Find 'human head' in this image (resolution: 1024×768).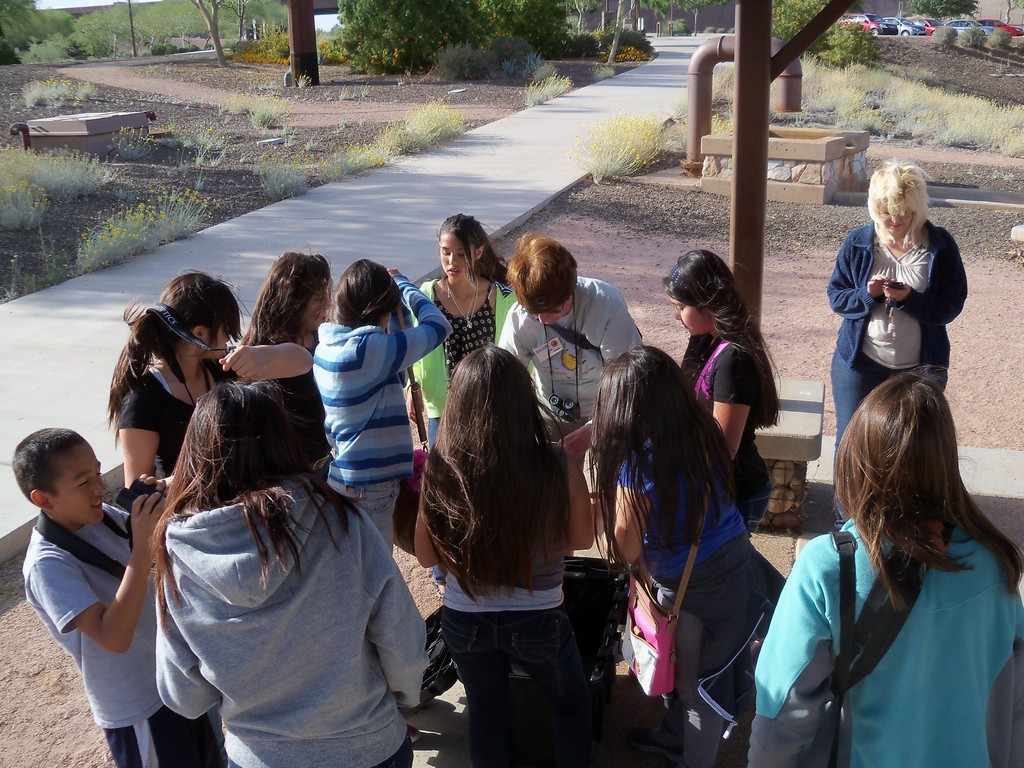
(x1=506, y1=240, x2=579, y2=327).
